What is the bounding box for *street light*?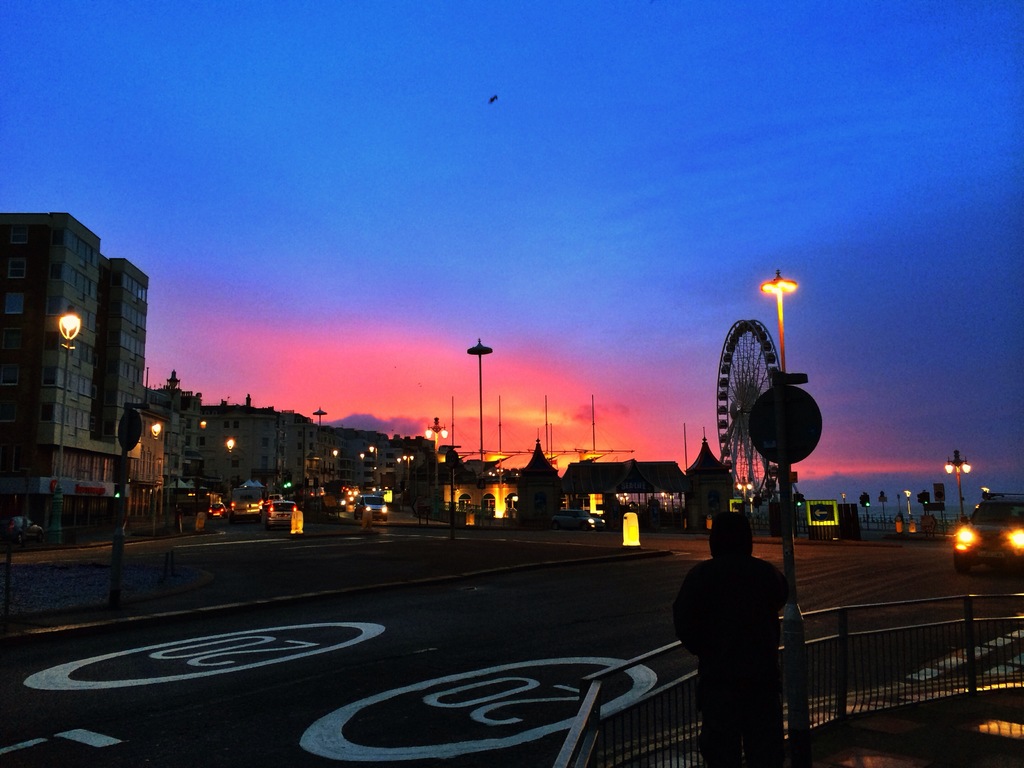
[x1=367, y1=445, x2=378, y2=465].
